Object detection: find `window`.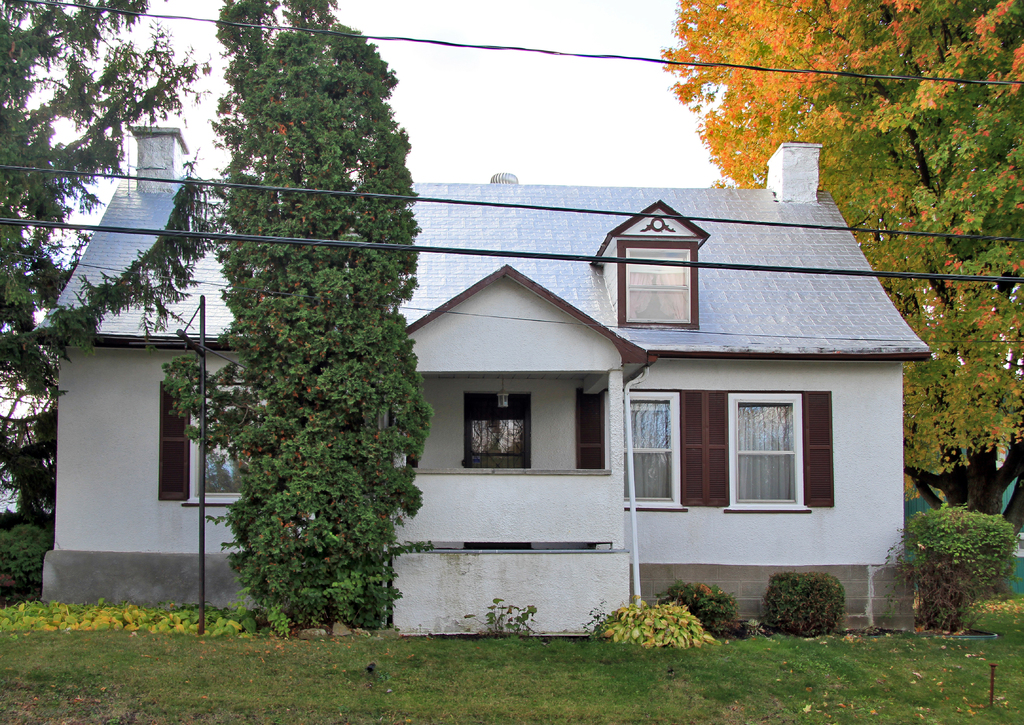
locate(730, 381, 813, 521).
